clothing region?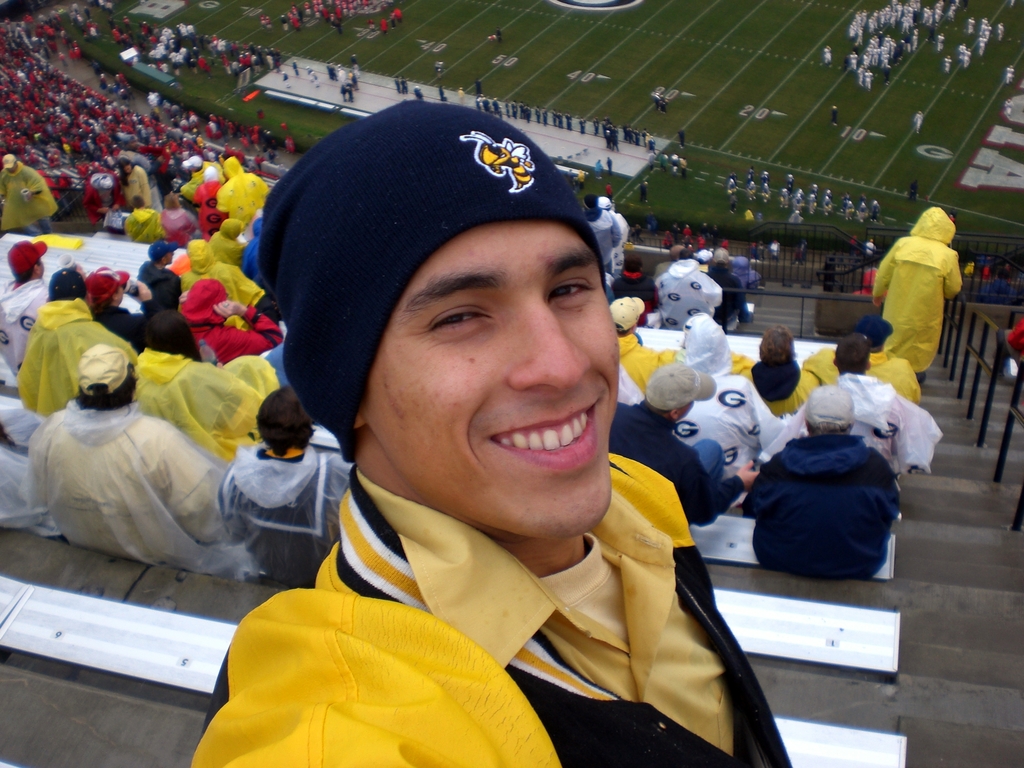
[x1=565, y1=116, x2=572, y2=131]
